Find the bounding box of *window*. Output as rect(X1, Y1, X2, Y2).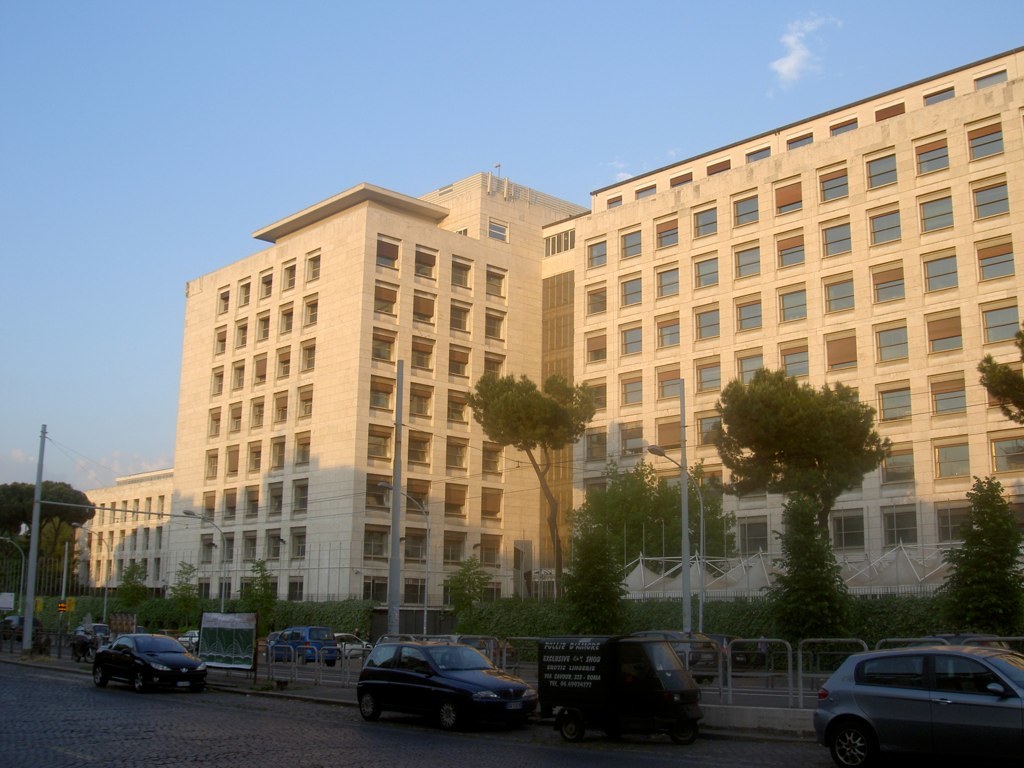
rect(618, 225, 643, 259).
